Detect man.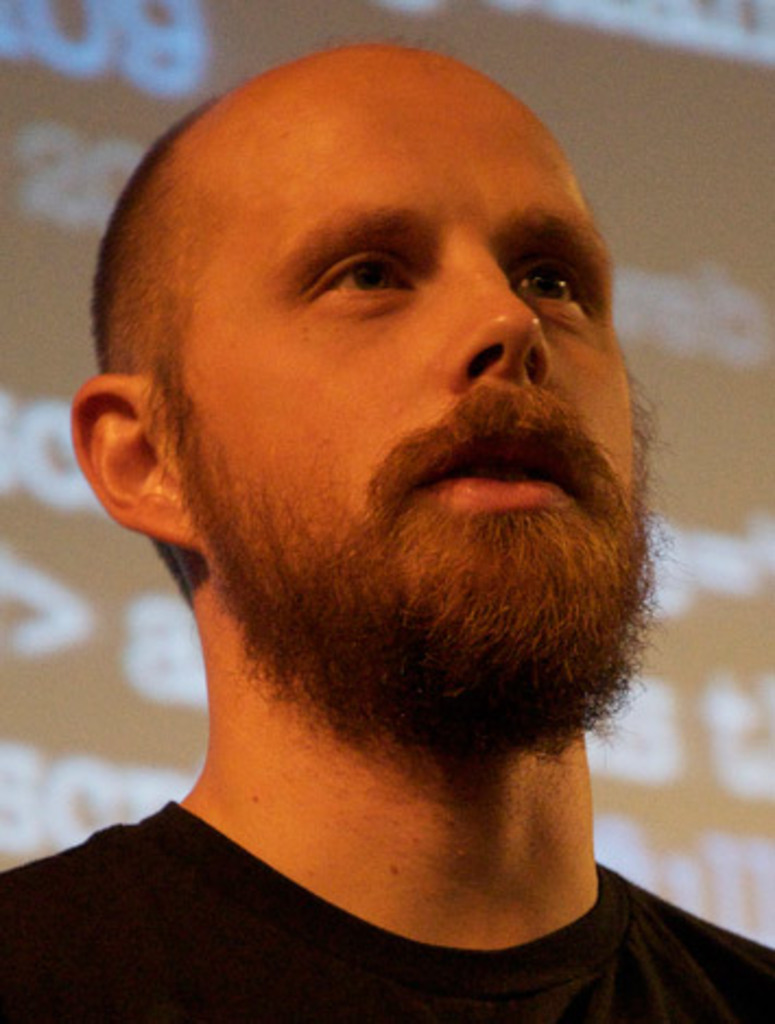
Detected at pyautogui.locateOnScreen(0, 37, 773, 1022).
